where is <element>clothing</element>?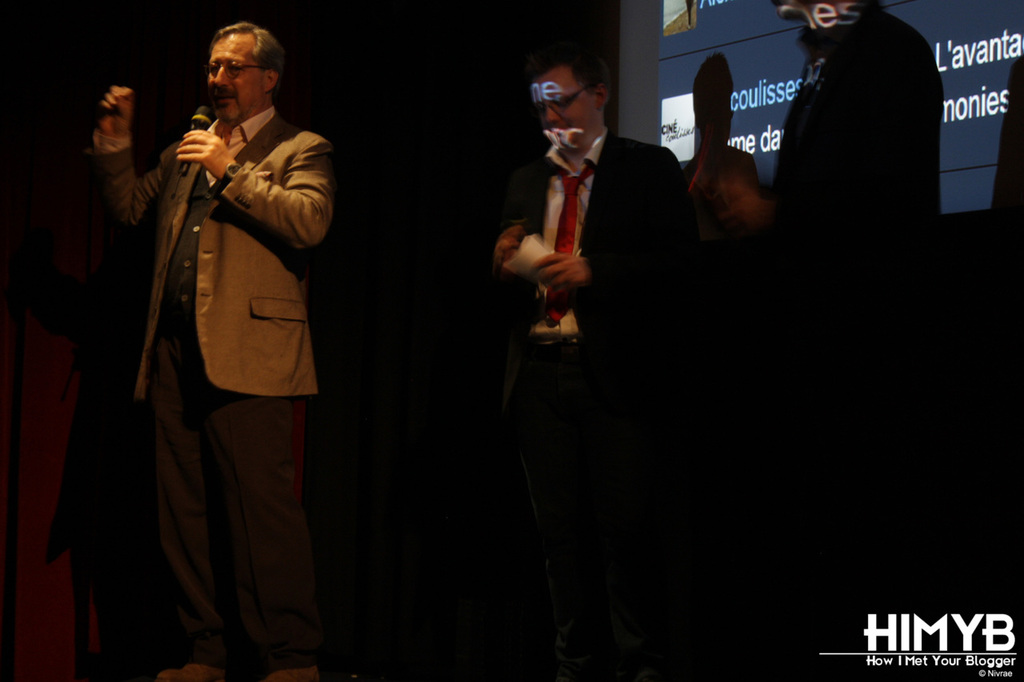
473/135/682/559.
